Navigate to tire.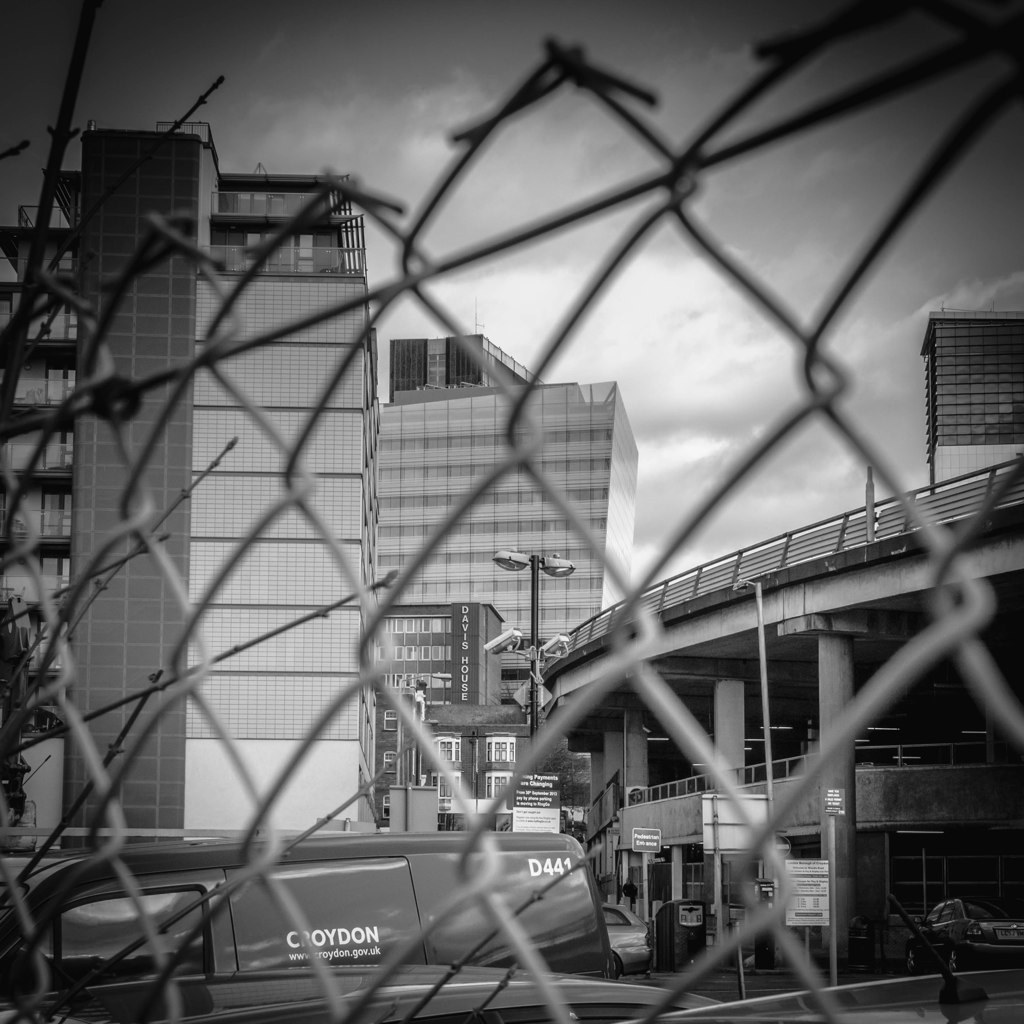
Navigation target: bbox=(902, 945, 923, 978).
